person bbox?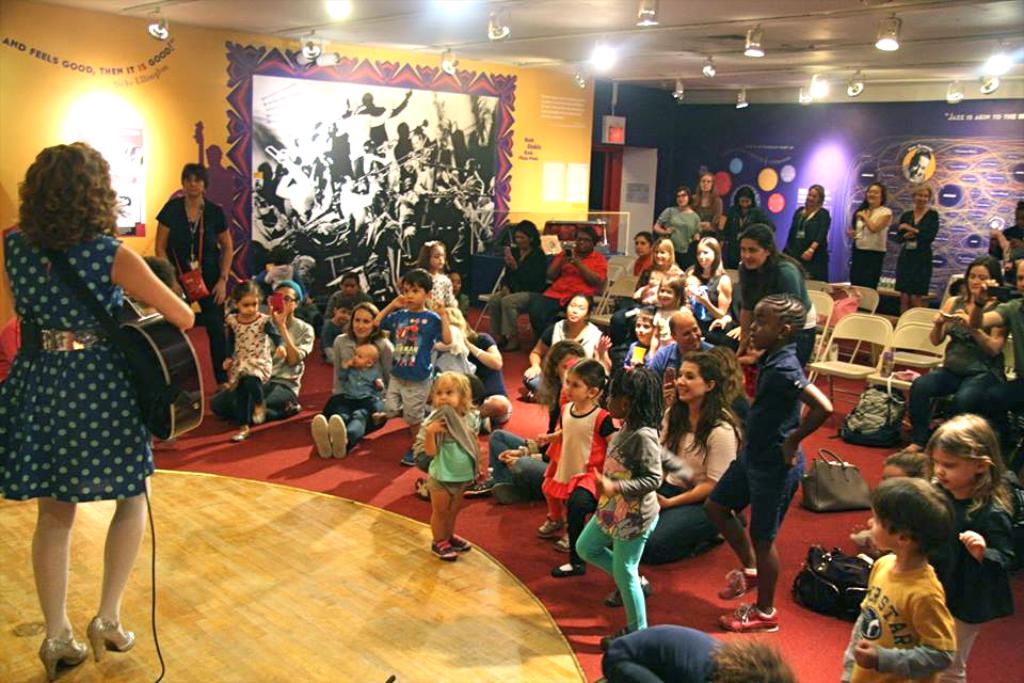
x1=908 y1=254 x2=1006 y2=445
